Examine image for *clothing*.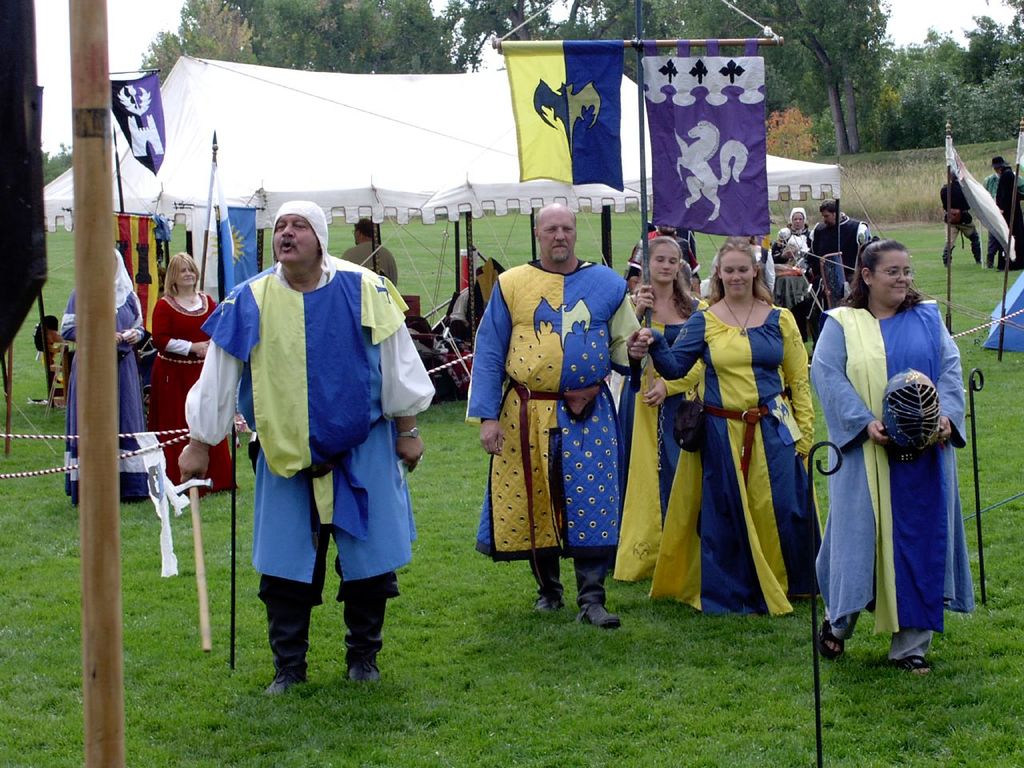
Examination result: bbox(781, 223, 813, 293).
